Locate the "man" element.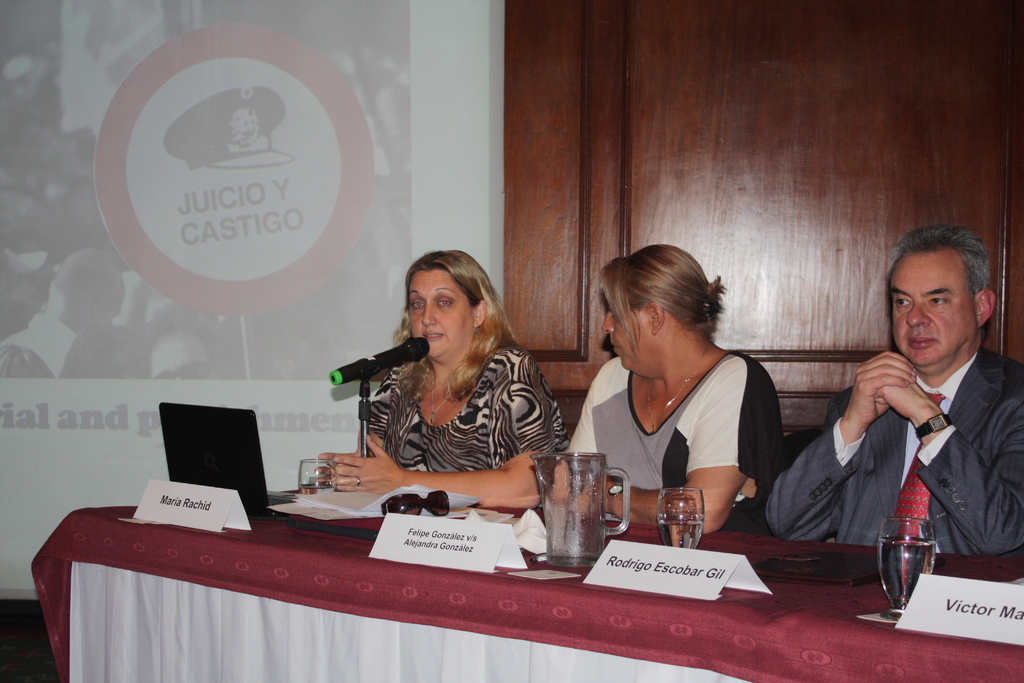
Element bbox: locate(784, 237, 1023, 597).
